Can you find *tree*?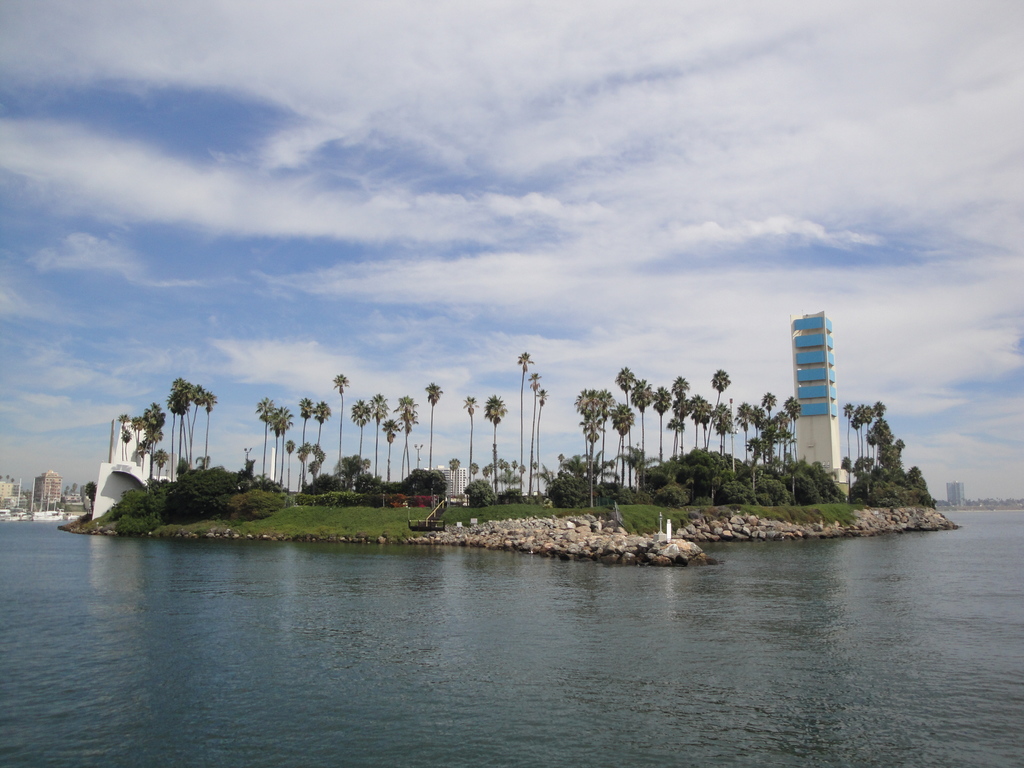
Yes, bounding box: [465, 395, 478, 499].
